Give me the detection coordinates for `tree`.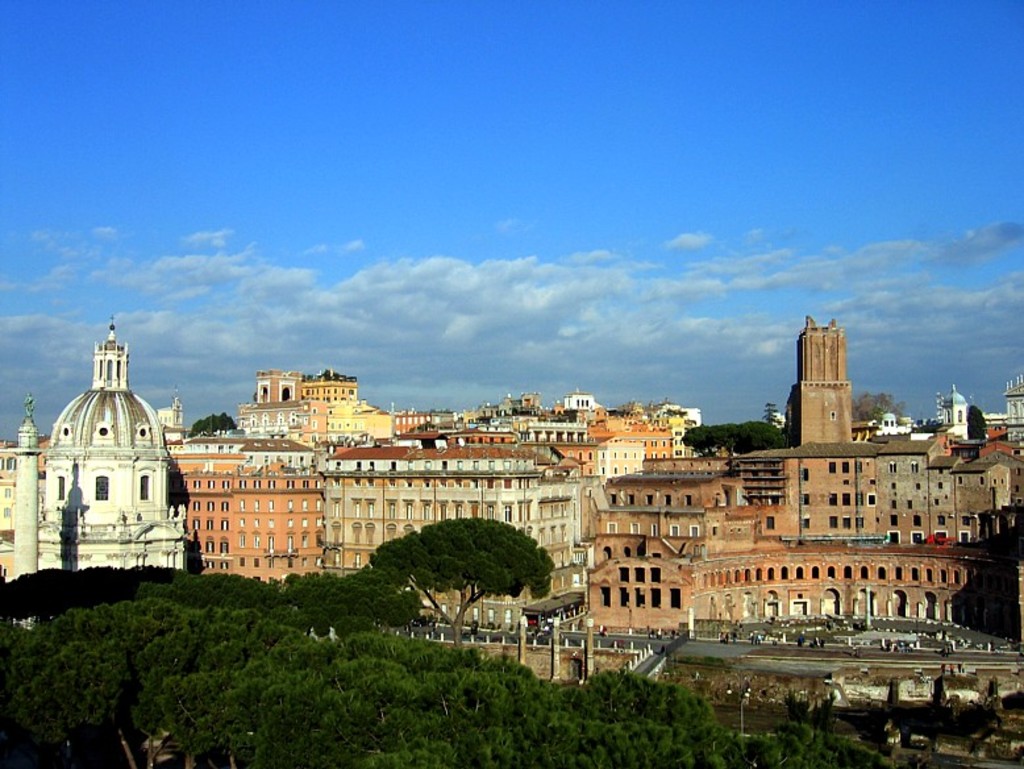
bbox=[762, 402, 781, 423].
